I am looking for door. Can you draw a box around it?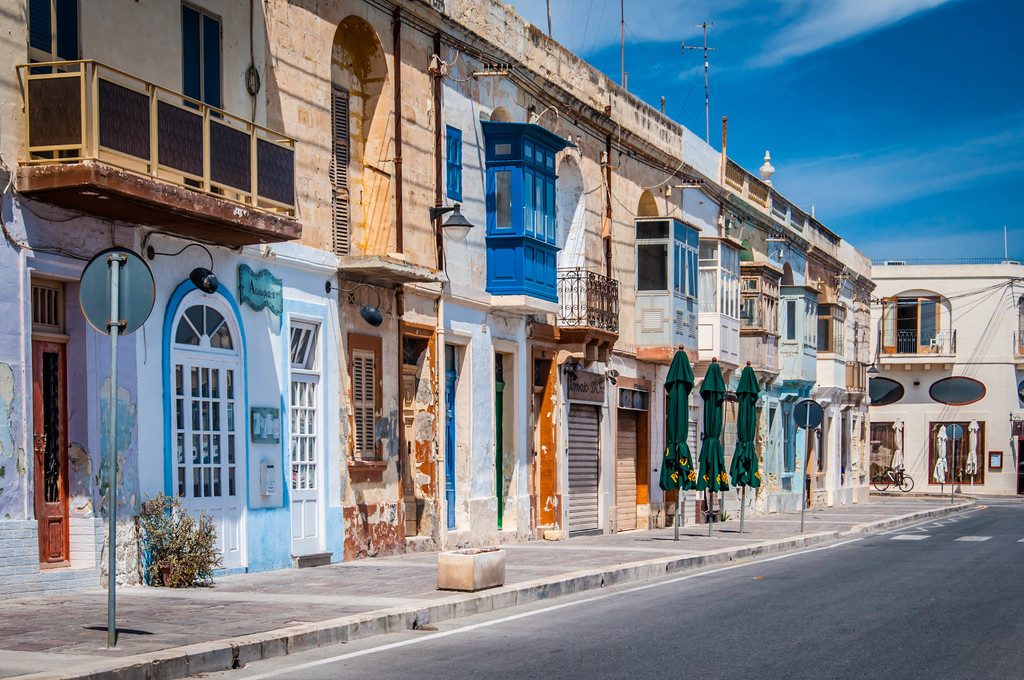
Sure, the bounding box is 879/298/902/359.
